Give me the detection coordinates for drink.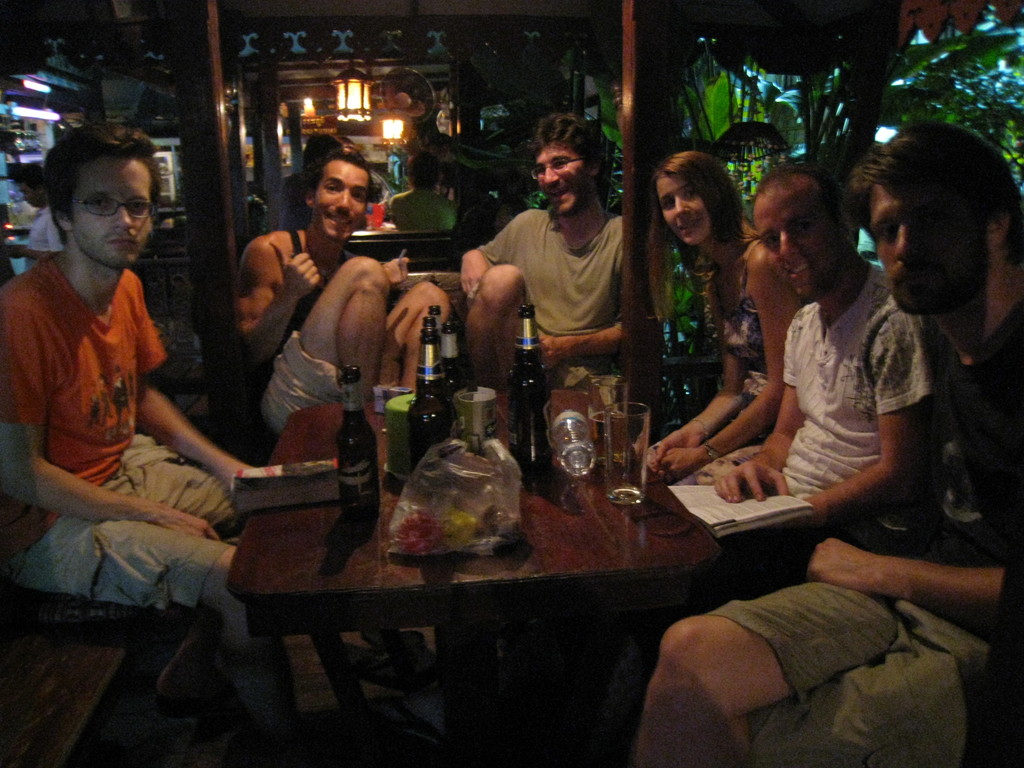
<bbox>334, 364, 381, 516</bbox>.
